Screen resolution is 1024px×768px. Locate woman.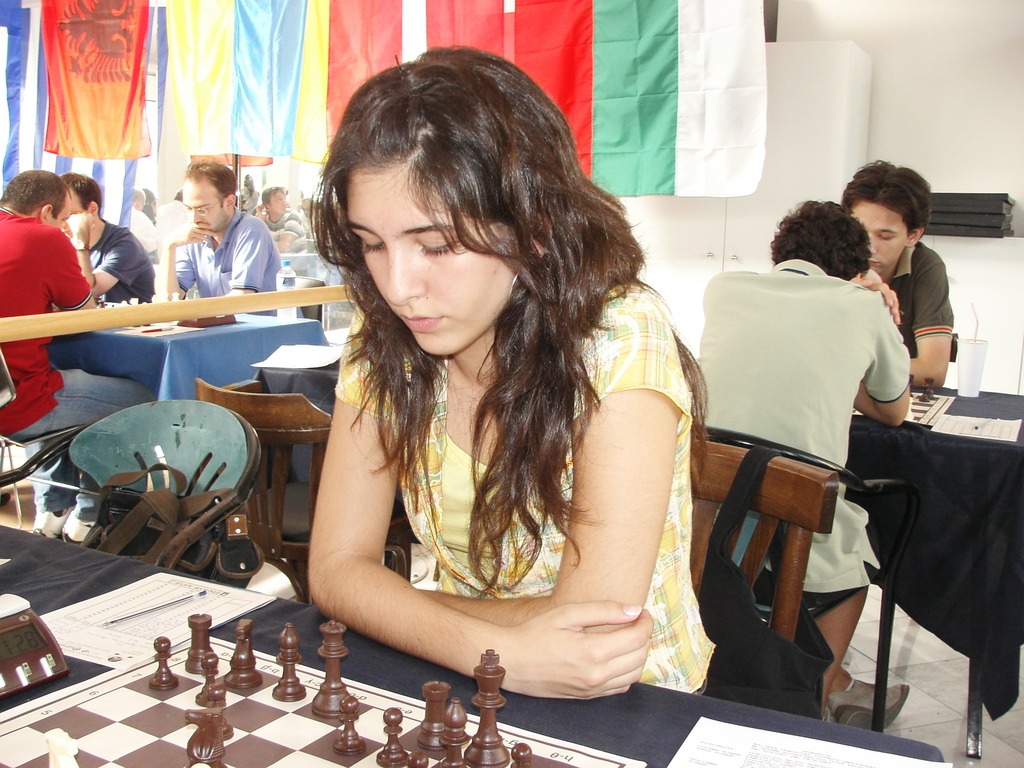
<box>236,66,732,728</box>.
